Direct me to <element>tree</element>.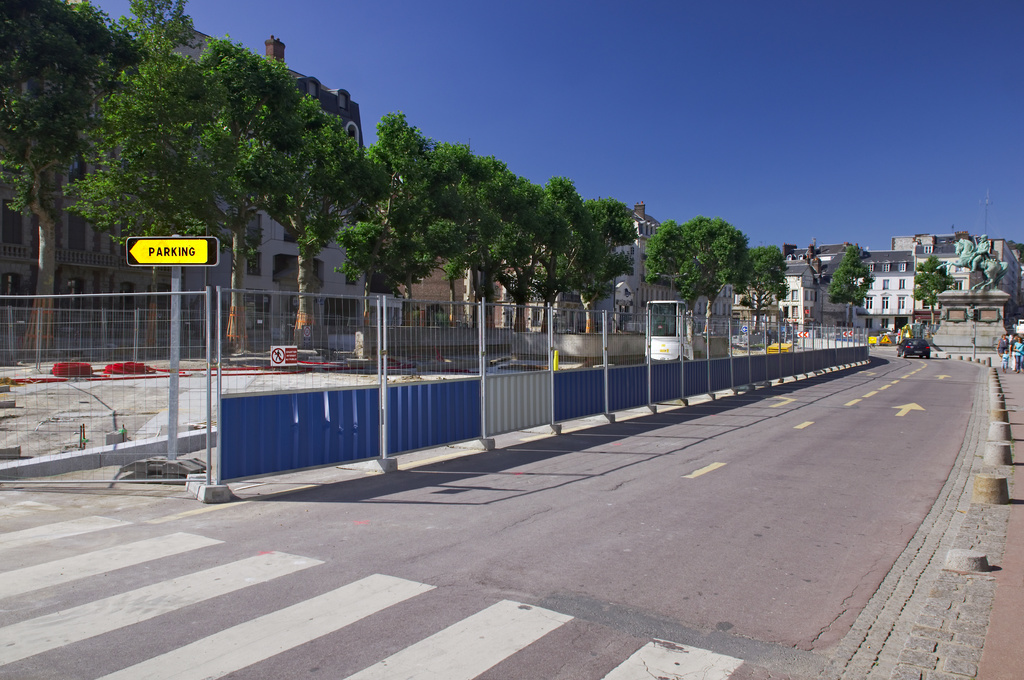
Direction: box=[911, 252, 954, 324].
